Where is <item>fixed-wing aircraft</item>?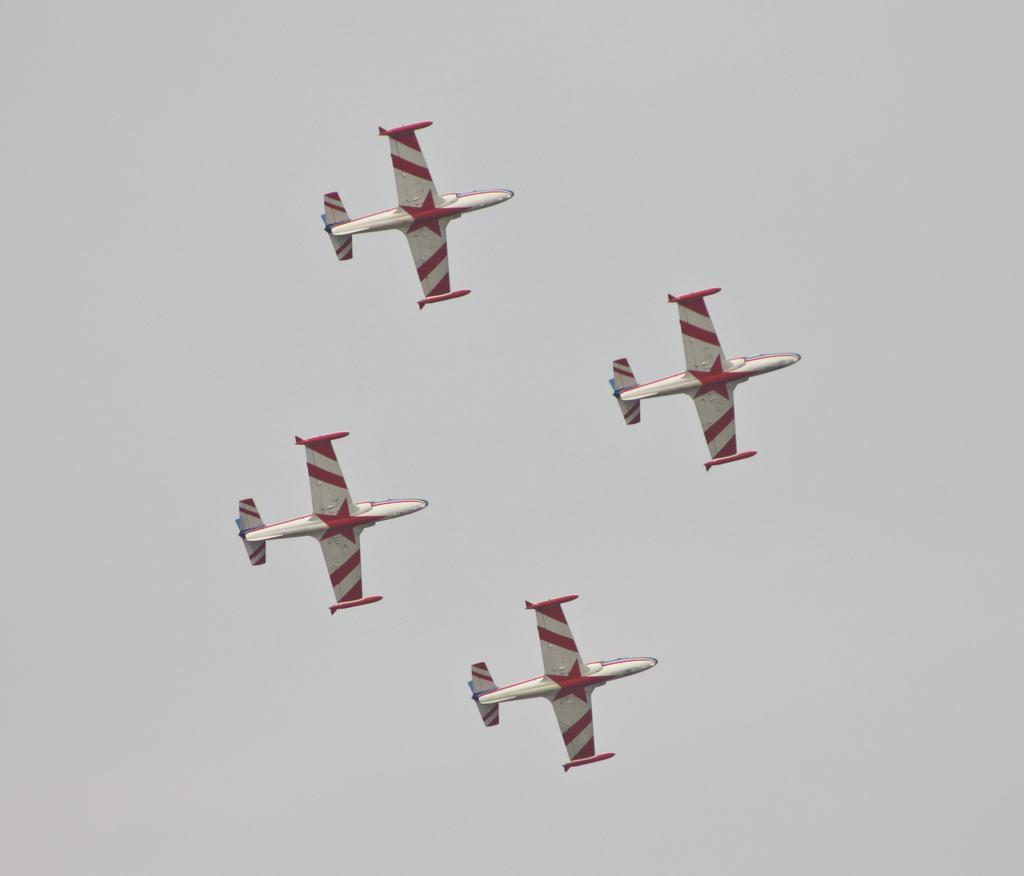
{"left": 607, "top": 288, "right": 809, "bottom": 473}.
